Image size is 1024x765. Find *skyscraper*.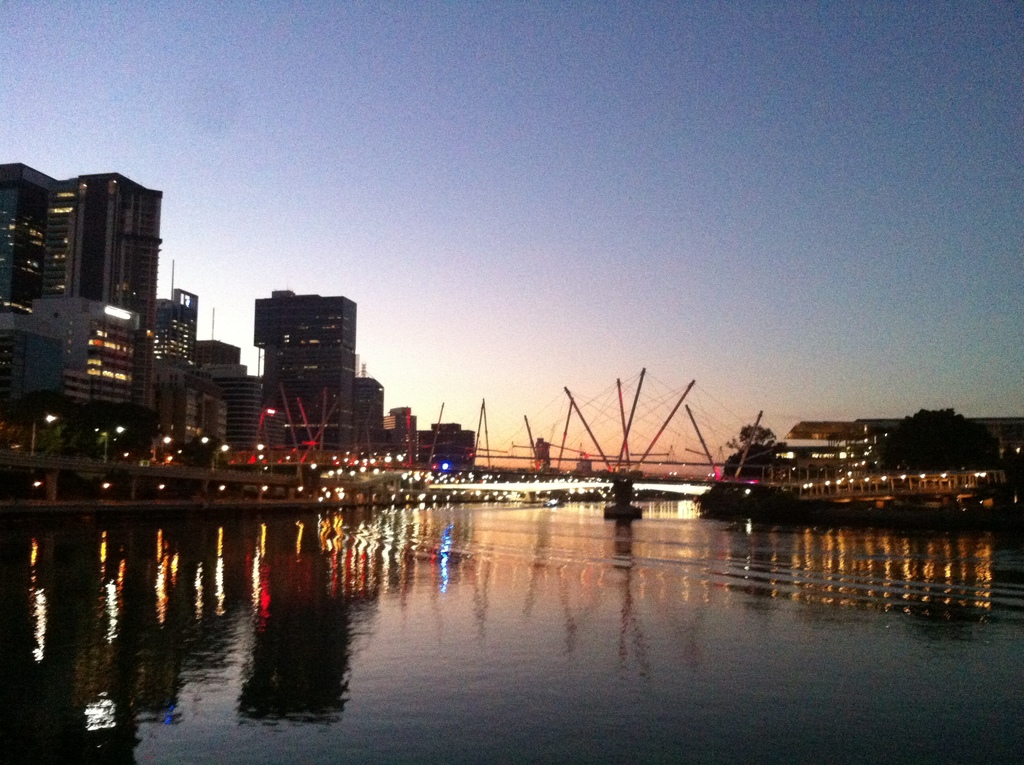
bbox=[243, 274, 378, 466].
